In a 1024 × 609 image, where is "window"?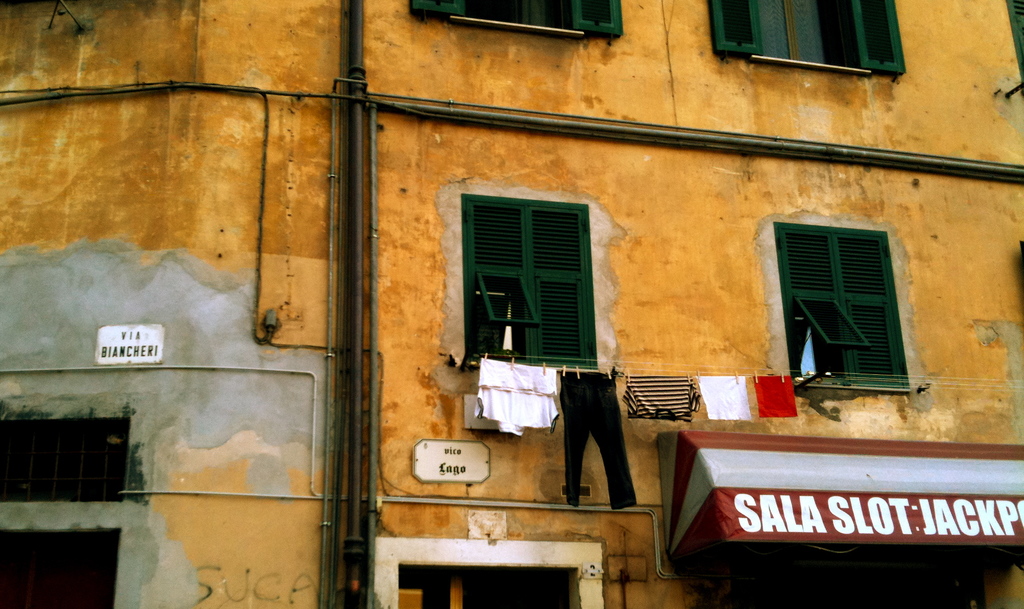
{"x1": 452, "y1": 190, "x2": 608, "y2": 381}.
